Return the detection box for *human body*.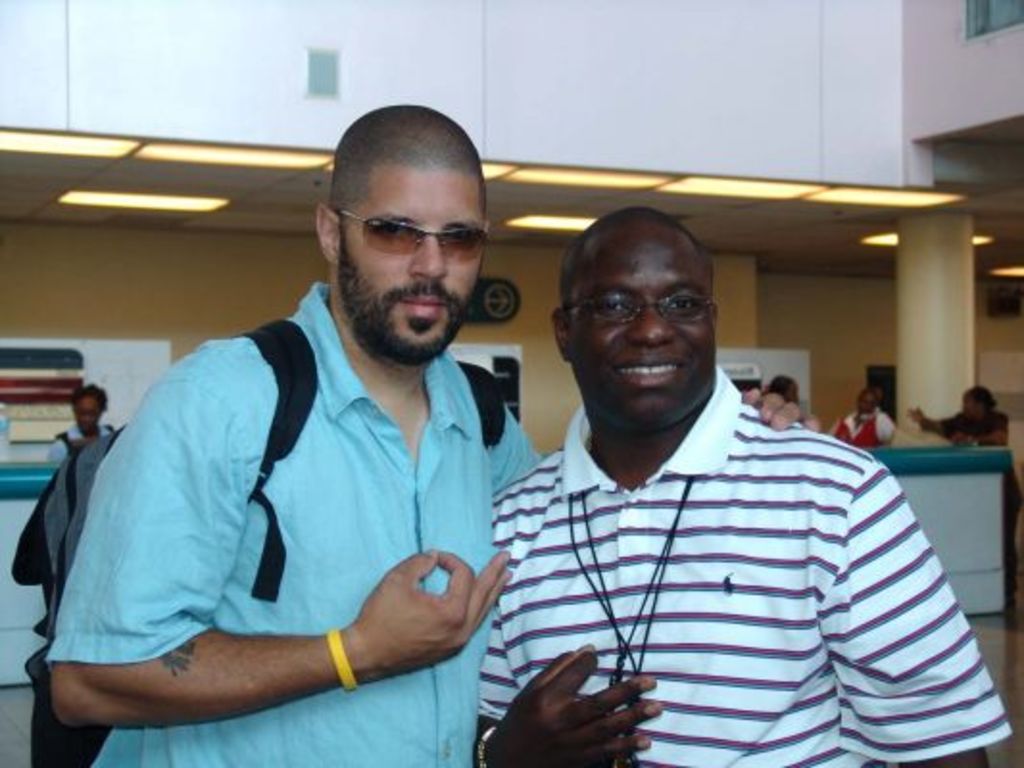
<box>67,123,607,767</box>.
